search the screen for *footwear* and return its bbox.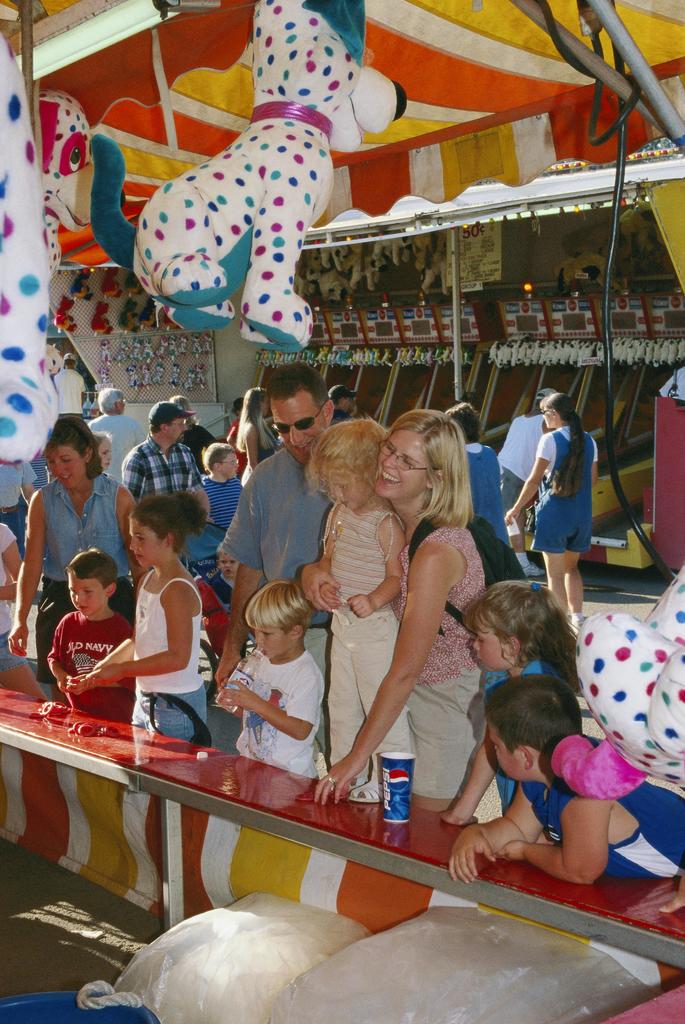
Found: select_region(348, 779, 370, 790).
